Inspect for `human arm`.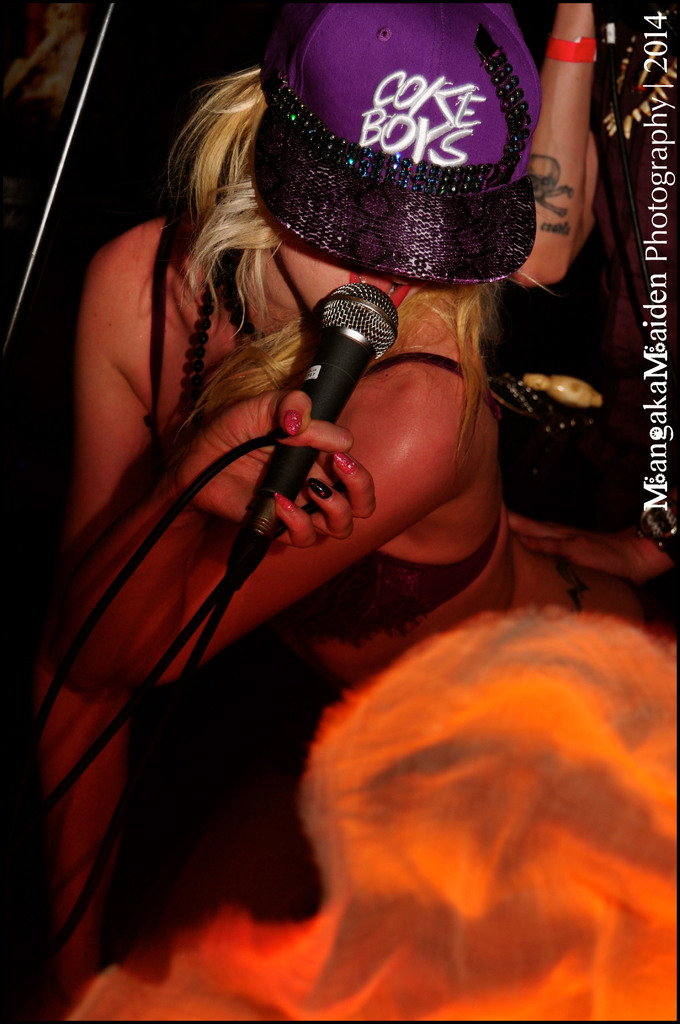
Inspection: l=35, t=213, r=186, b=1023.
